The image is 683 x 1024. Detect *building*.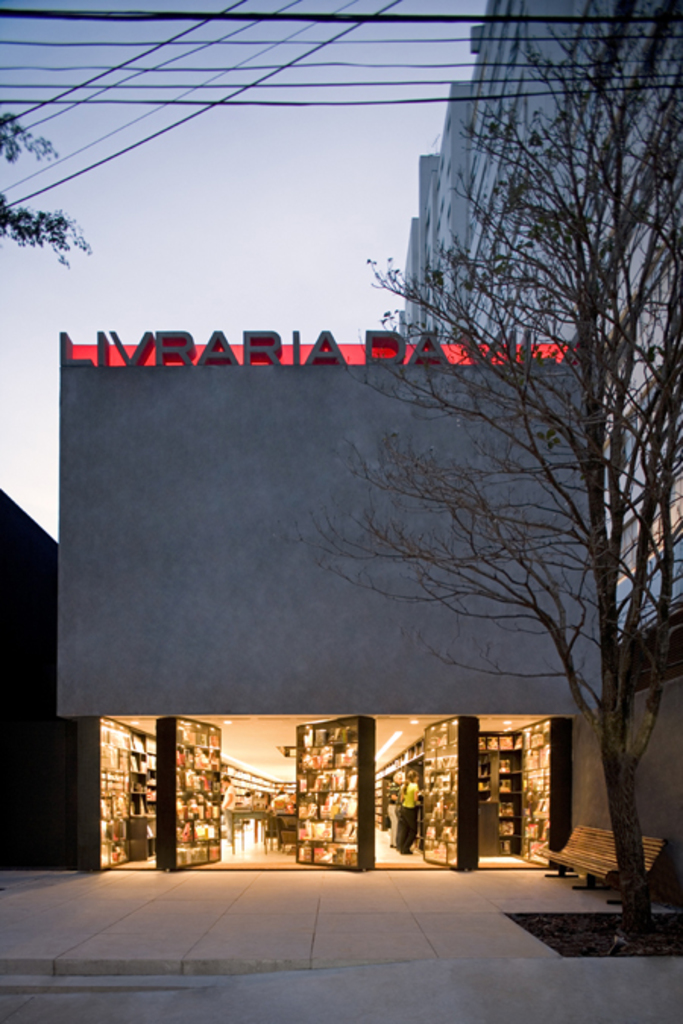
Detection: 56:331:609:872.
